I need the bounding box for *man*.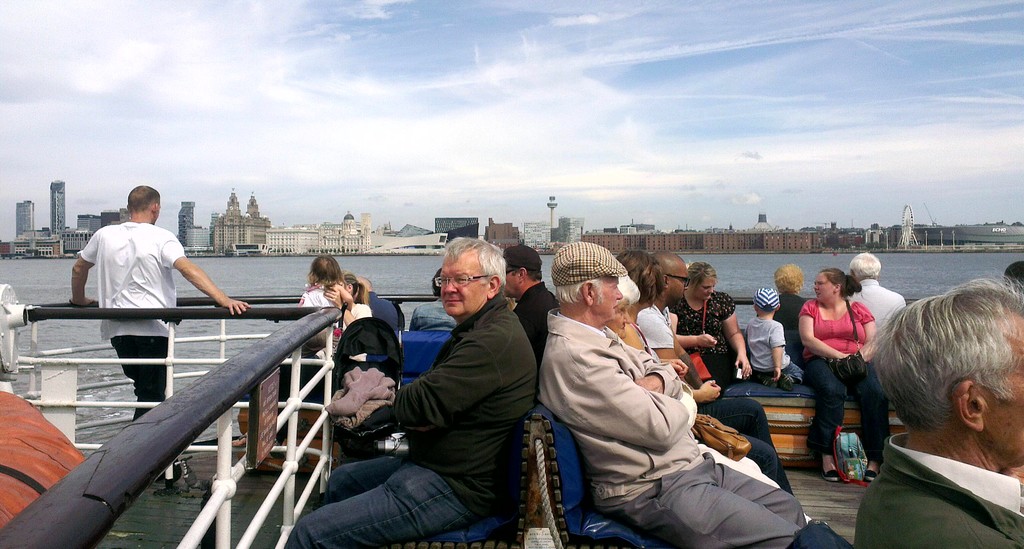
Here it is: bbox(848, 250, 907, 343).
